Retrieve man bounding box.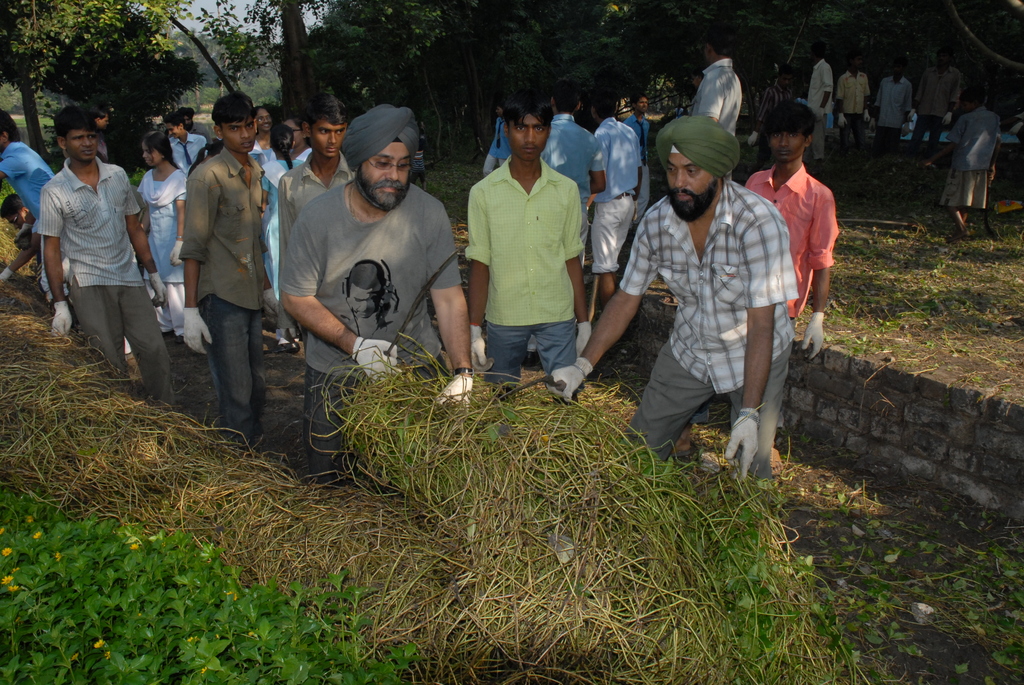
Bounding box: [x1=276, y1=99, x2=355, y2=348].
